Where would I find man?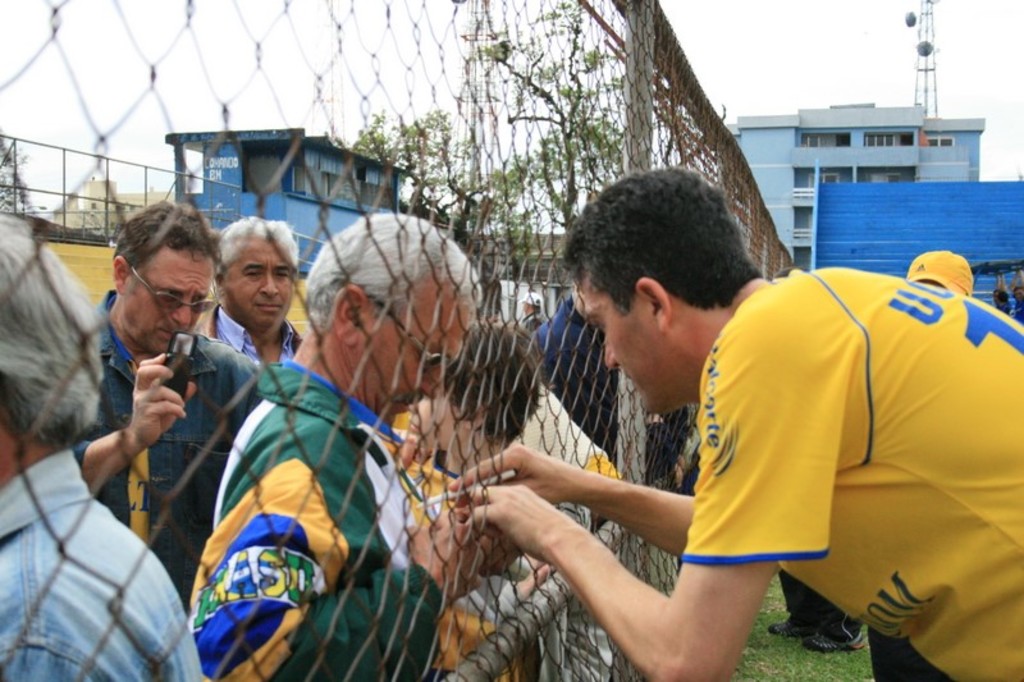
At bbox=[444, 166, 1023, 681].
